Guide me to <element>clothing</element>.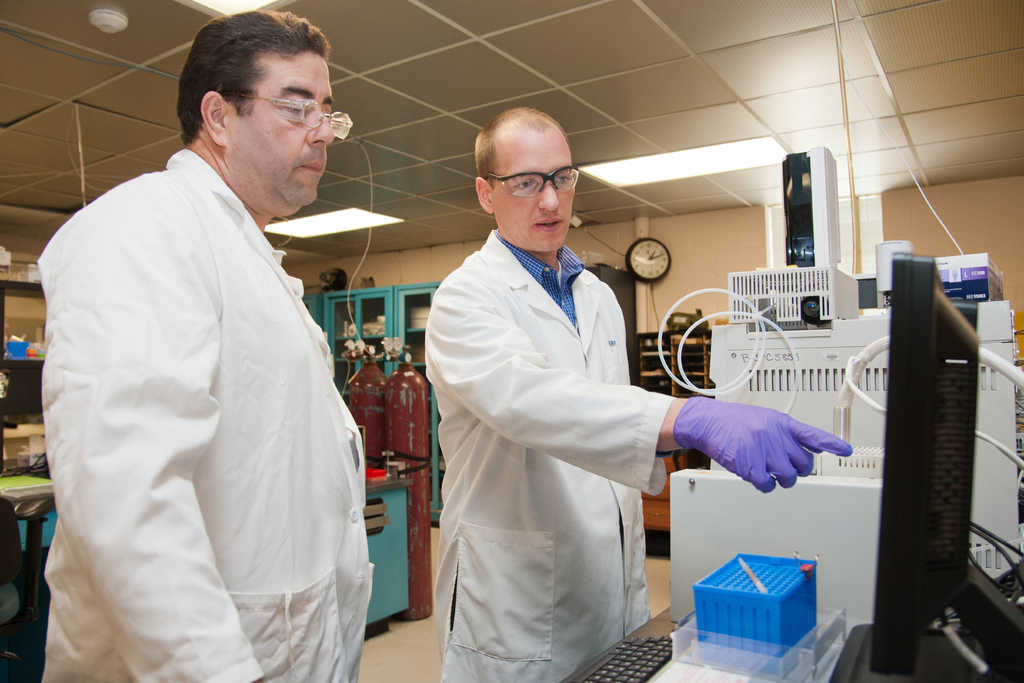
Guidance: x1=425 y1=228 x2=672 y2=682.
